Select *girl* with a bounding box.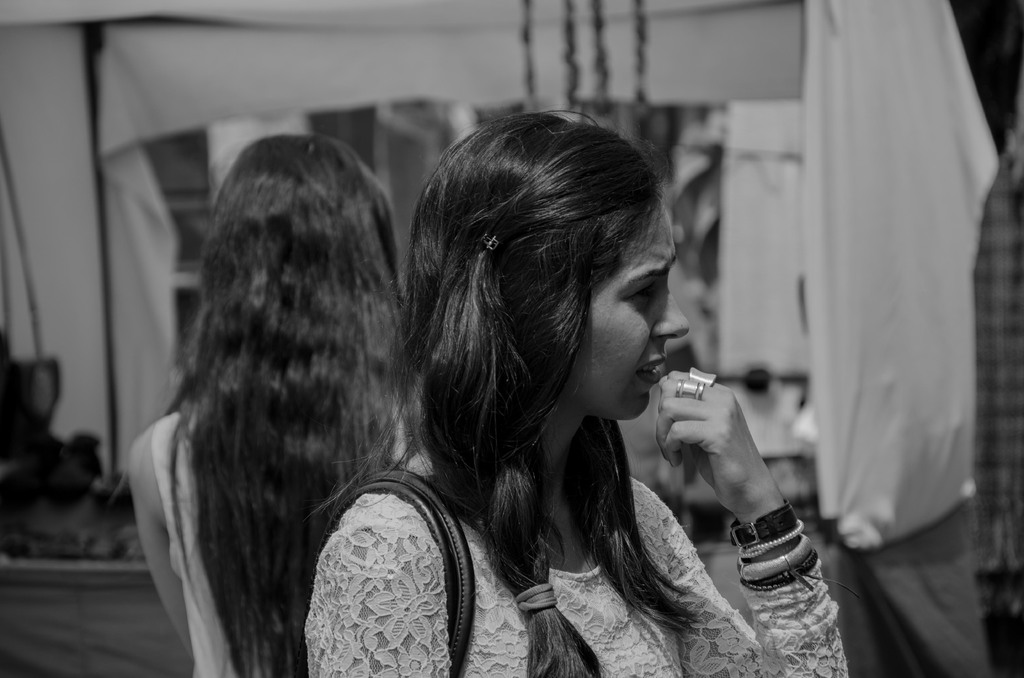
box(124, 133, 403, 677).
